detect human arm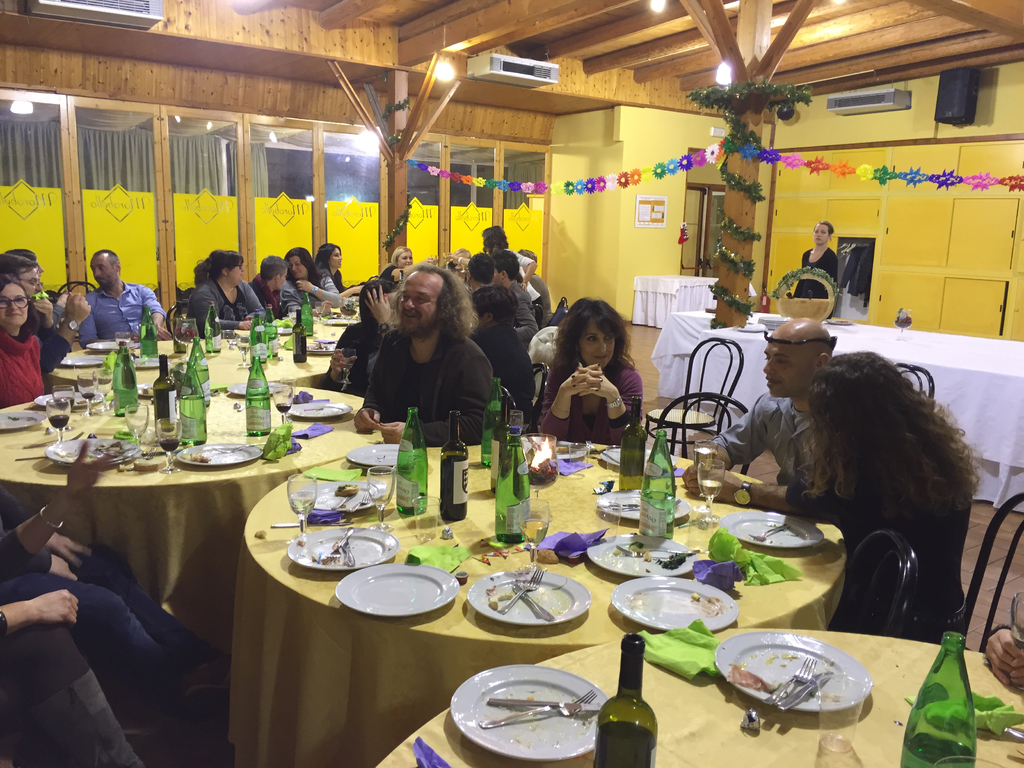
(x1=339, y1=282, x2=365, y2=297)
